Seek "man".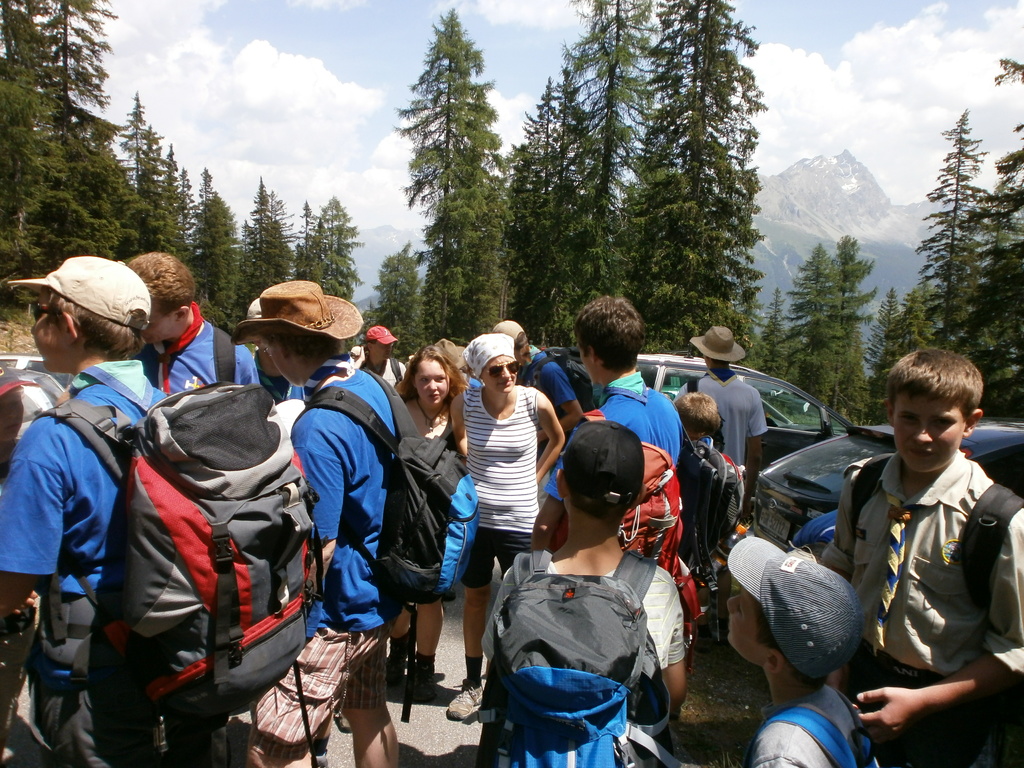
bbox=(529, 294, 689, 558).
